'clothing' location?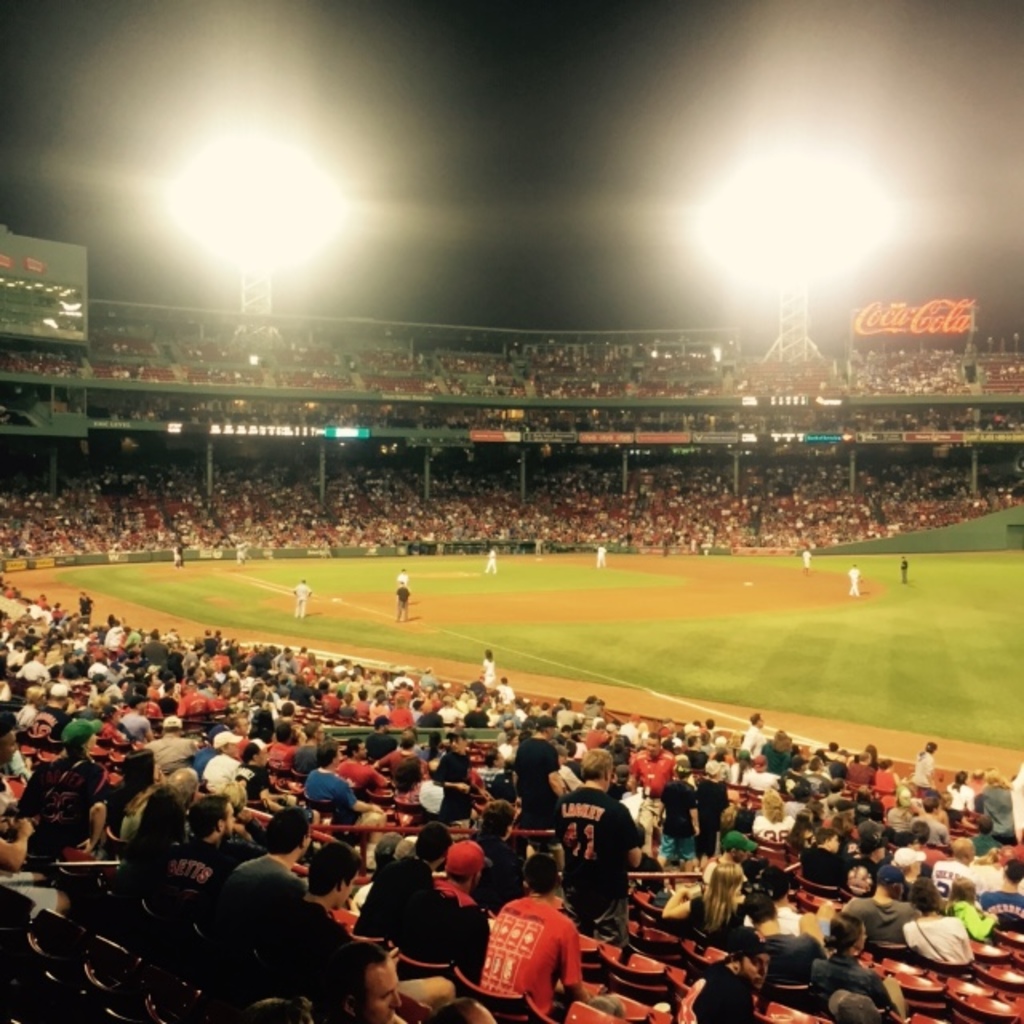
left=813, top=958, right=886, bottom=1002
